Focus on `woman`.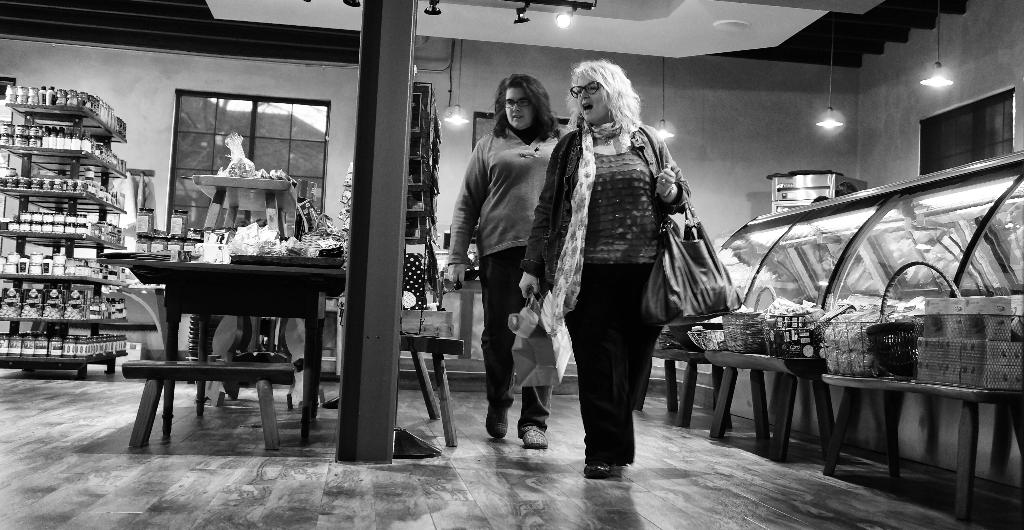
Focused at 438,76,563,454.
